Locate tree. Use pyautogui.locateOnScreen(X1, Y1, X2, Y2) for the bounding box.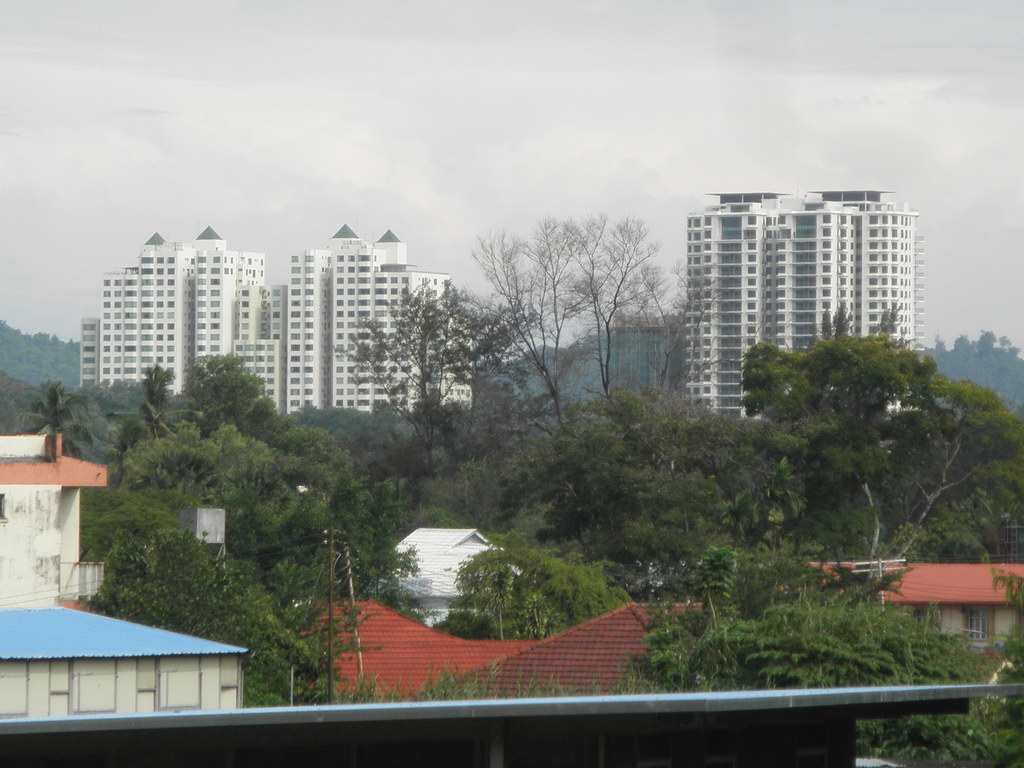
pyautogui.locateOnScreen(6, 374, 102, 458).
